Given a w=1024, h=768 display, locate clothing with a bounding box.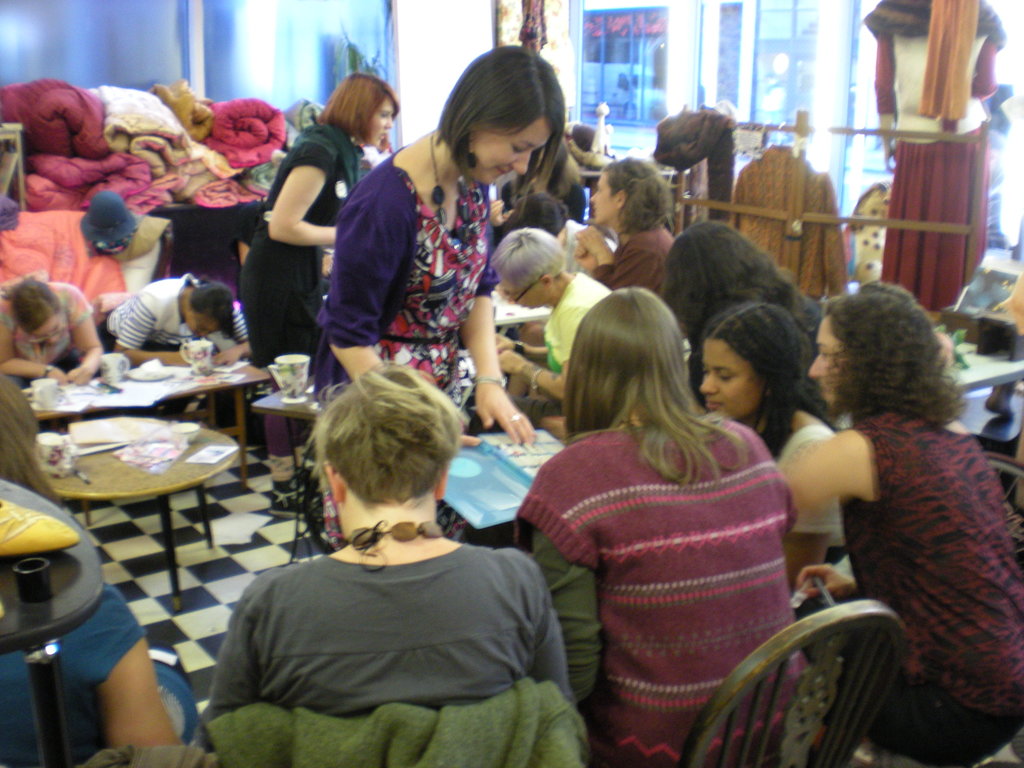
Located: bbox=[779, 422, 847, 564].
